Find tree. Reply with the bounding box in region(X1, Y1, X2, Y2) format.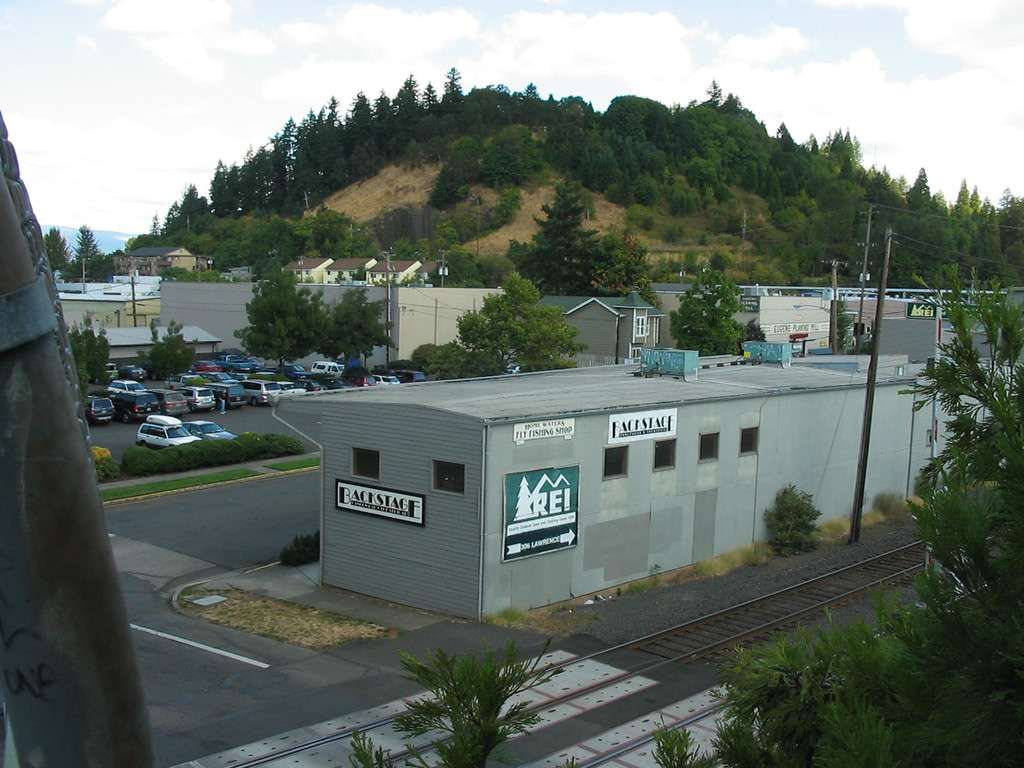
region(133, 315, 202, 381).
